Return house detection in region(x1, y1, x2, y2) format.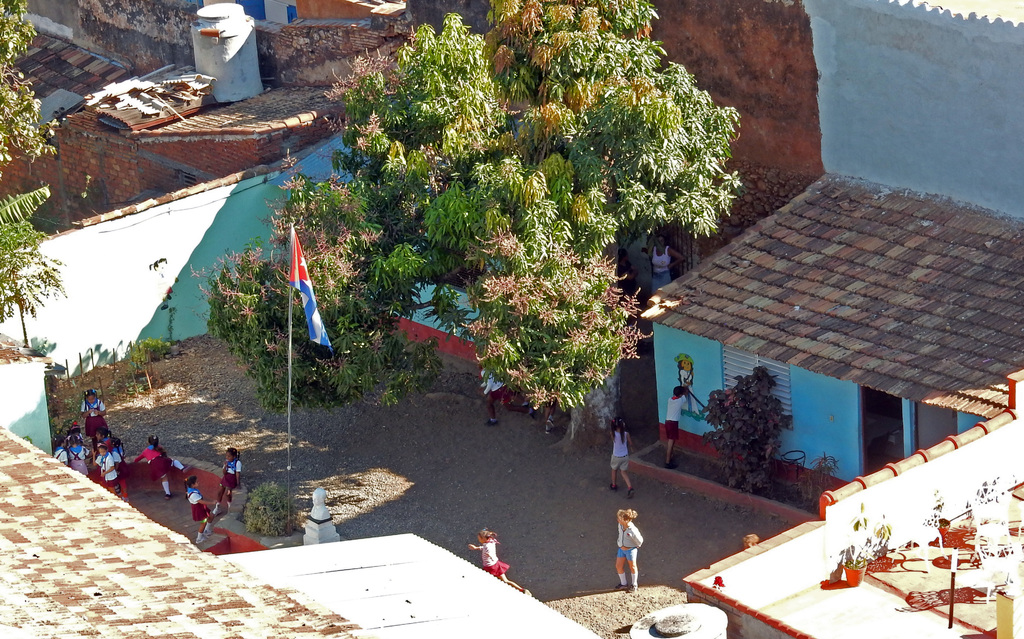
region(566, 0, 1023, 297).
